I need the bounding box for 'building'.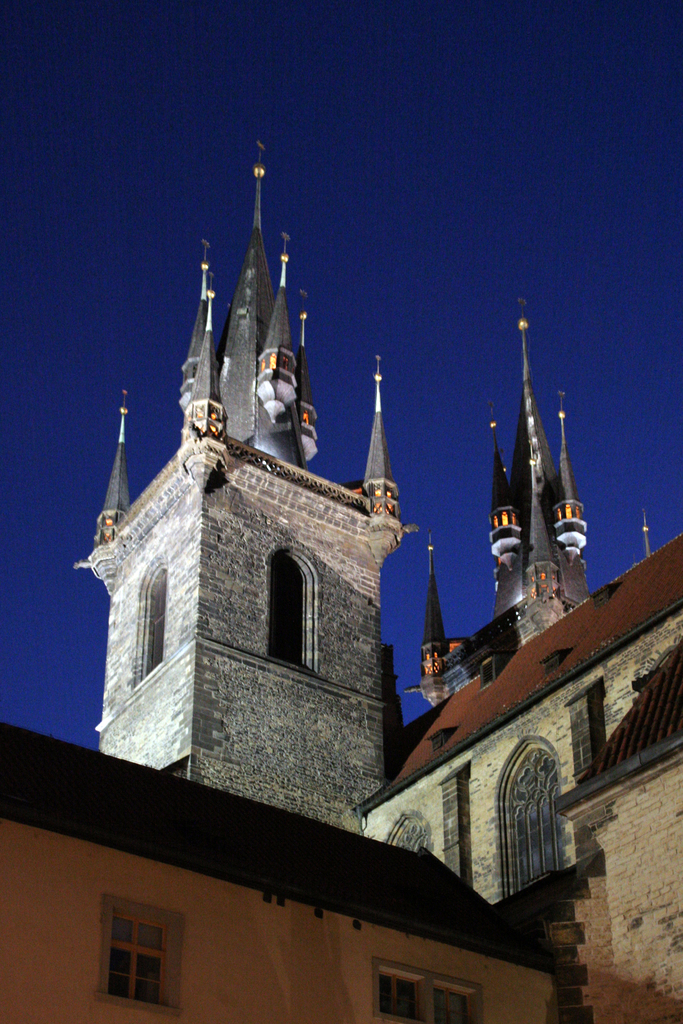
Here it is: 0,719,554,1023.
